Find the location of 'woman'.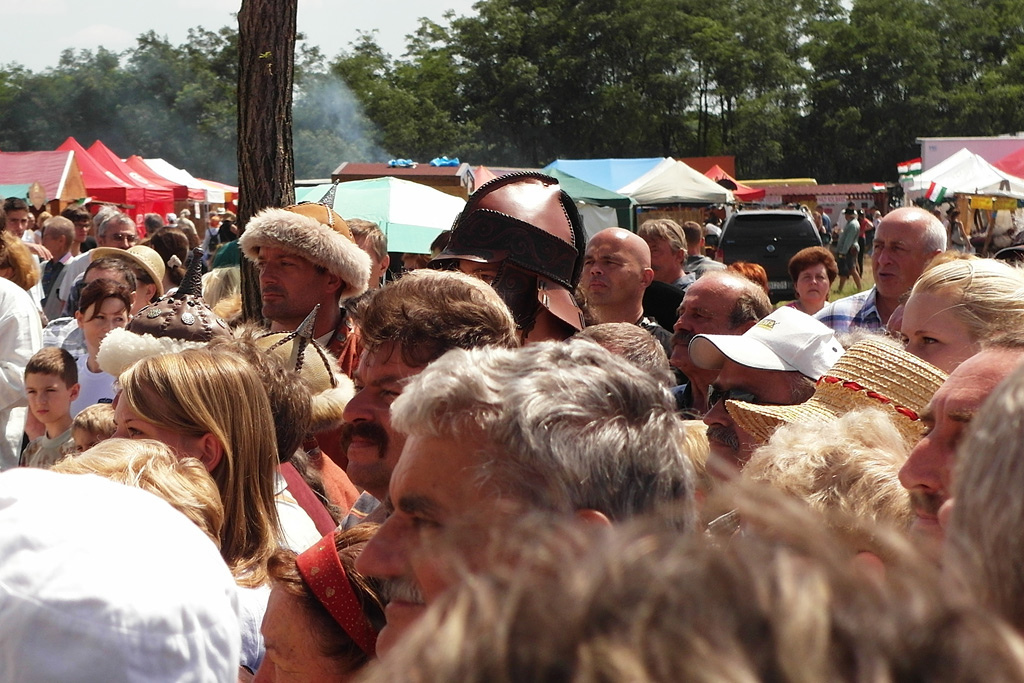
Location: x1=102, y1=346, x2=298, y2=682.
